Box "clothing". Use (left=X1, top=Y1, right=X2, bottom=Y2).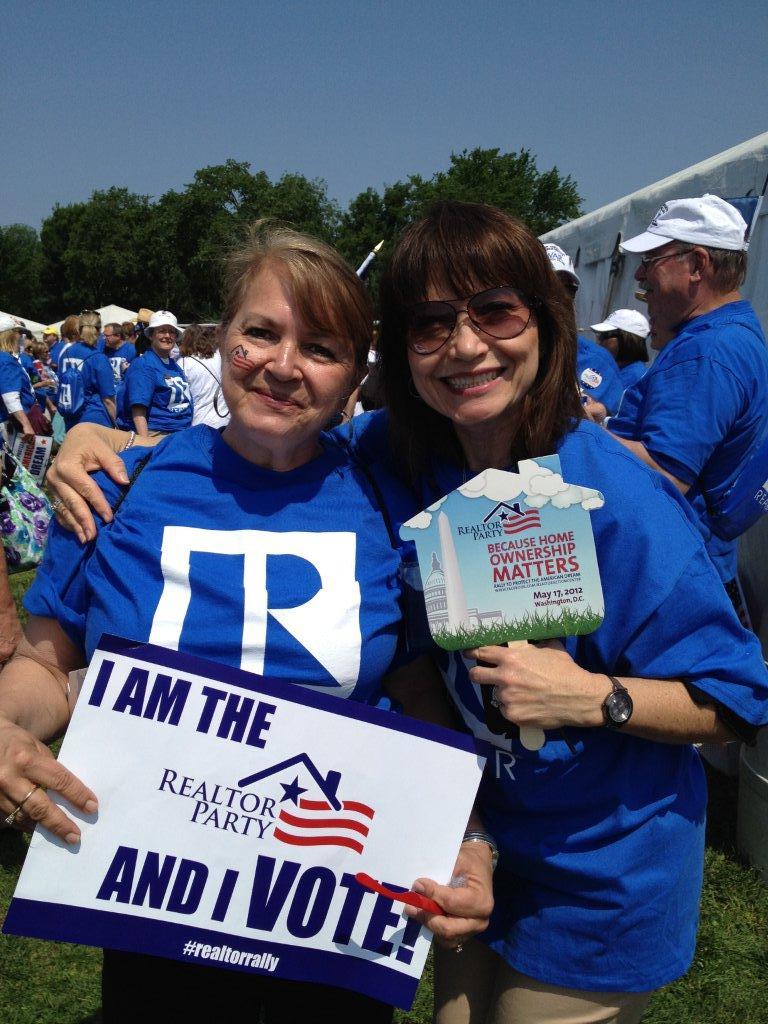
(left=634, top=301, right=767, bottom=592).
